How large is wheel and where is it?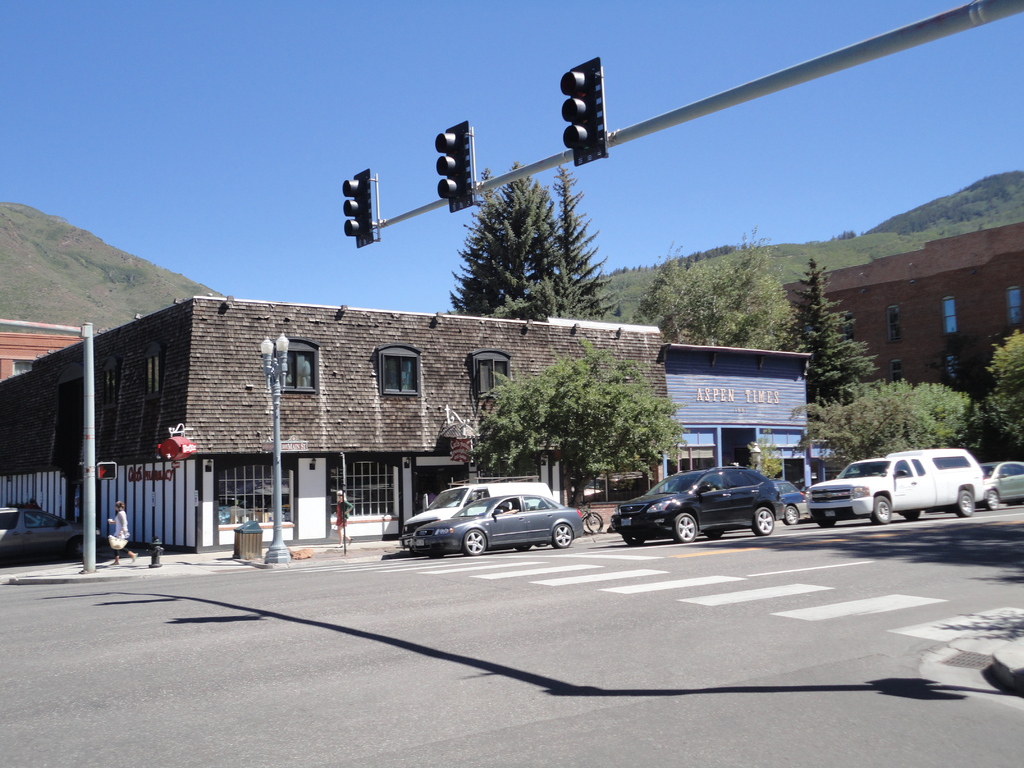
Bounding box: 955 490 976 516.
